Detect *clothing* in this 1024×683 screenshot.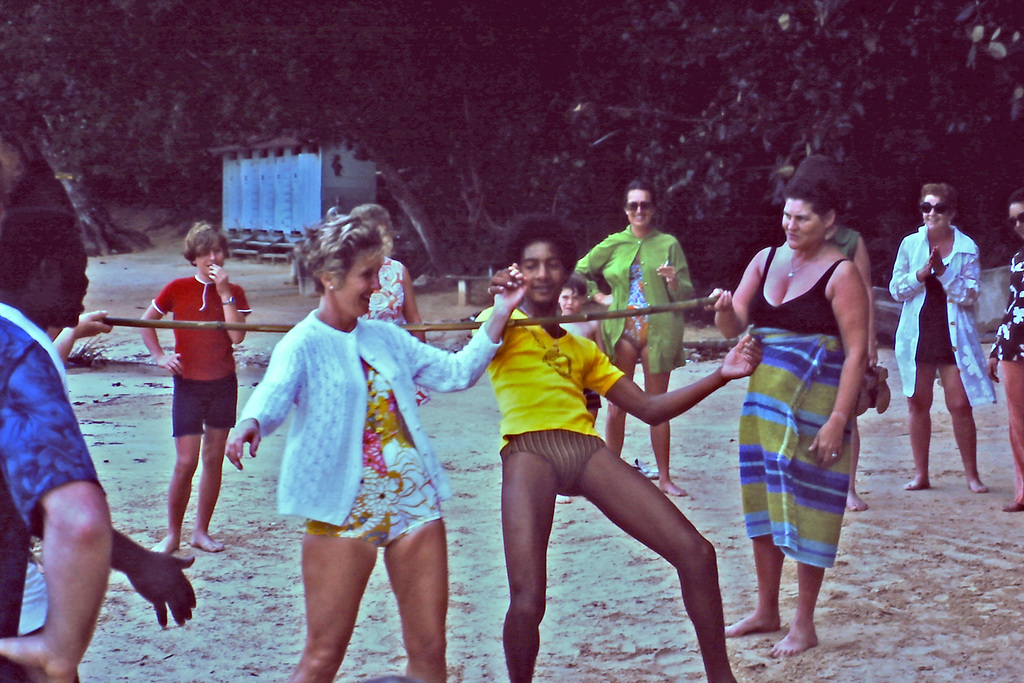
Detection: [left=360, top=251, right=431, bottom=407].
